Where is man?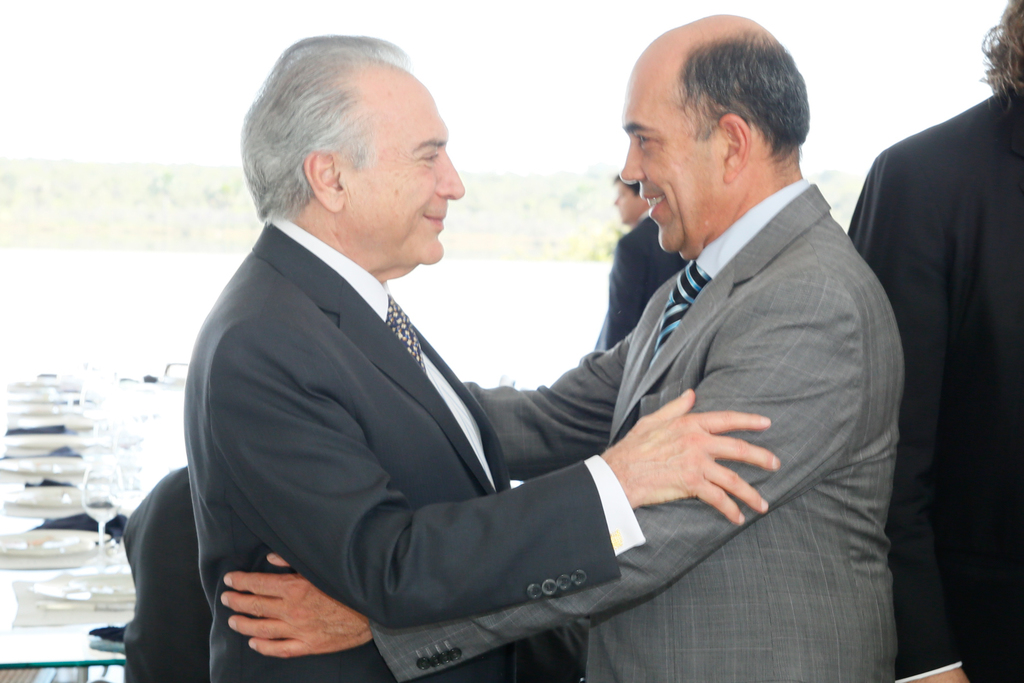
left=589, top=174, right=693, bottom=357.
